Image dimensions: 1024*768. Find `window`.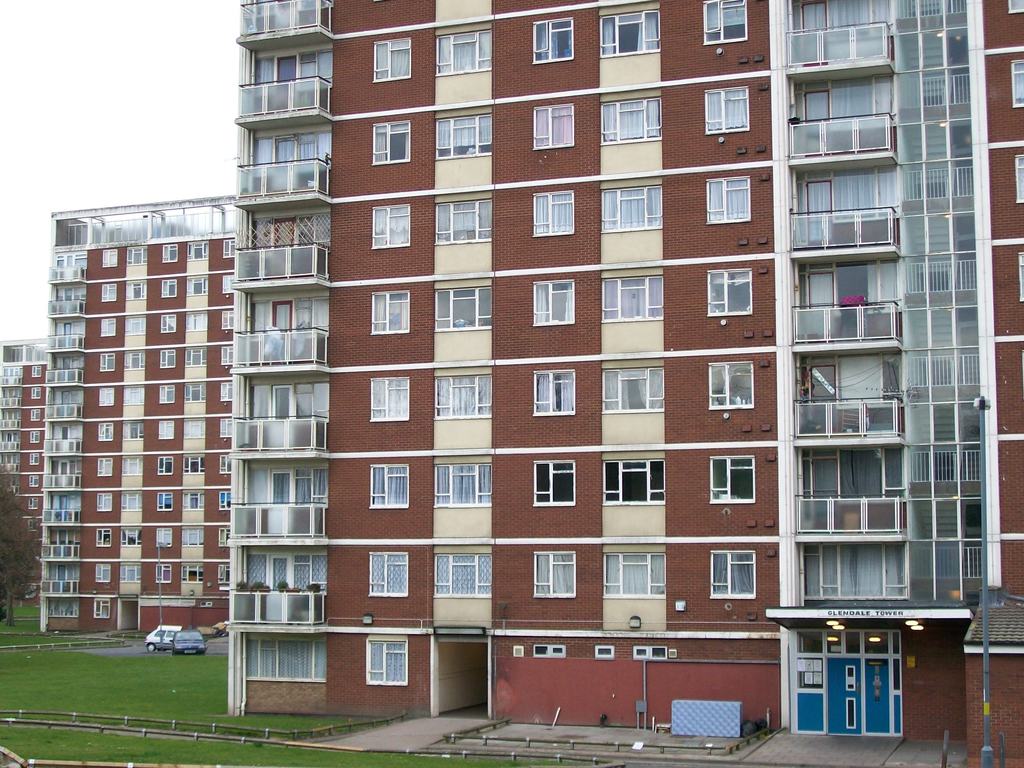
box=[435, 32, 493, 73].
